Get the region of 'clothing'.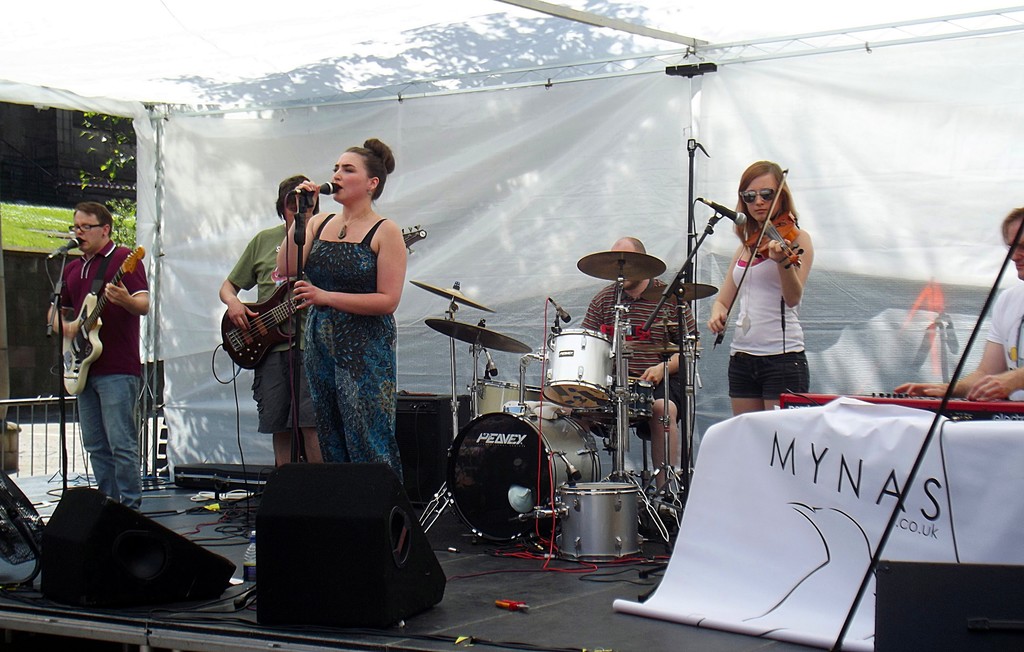
bbox(47, 236, 145, 507).
